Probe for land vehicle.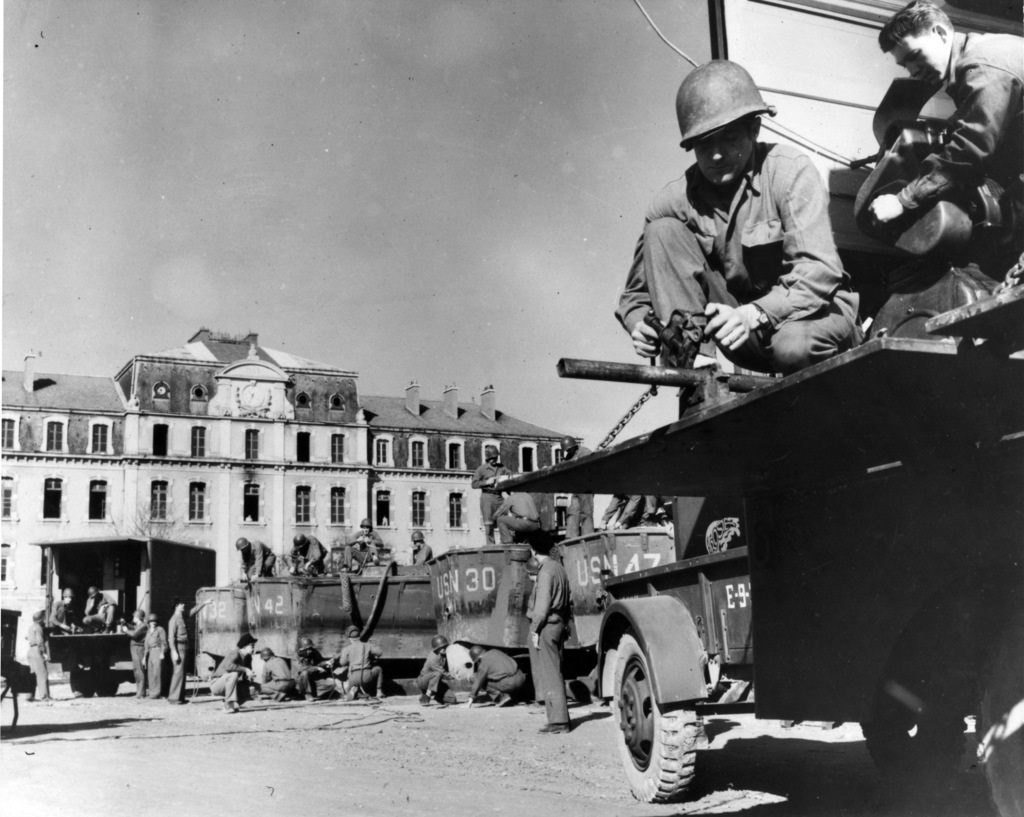
Probe result: (x1=29, y1=540, x2=216, y2=699).
